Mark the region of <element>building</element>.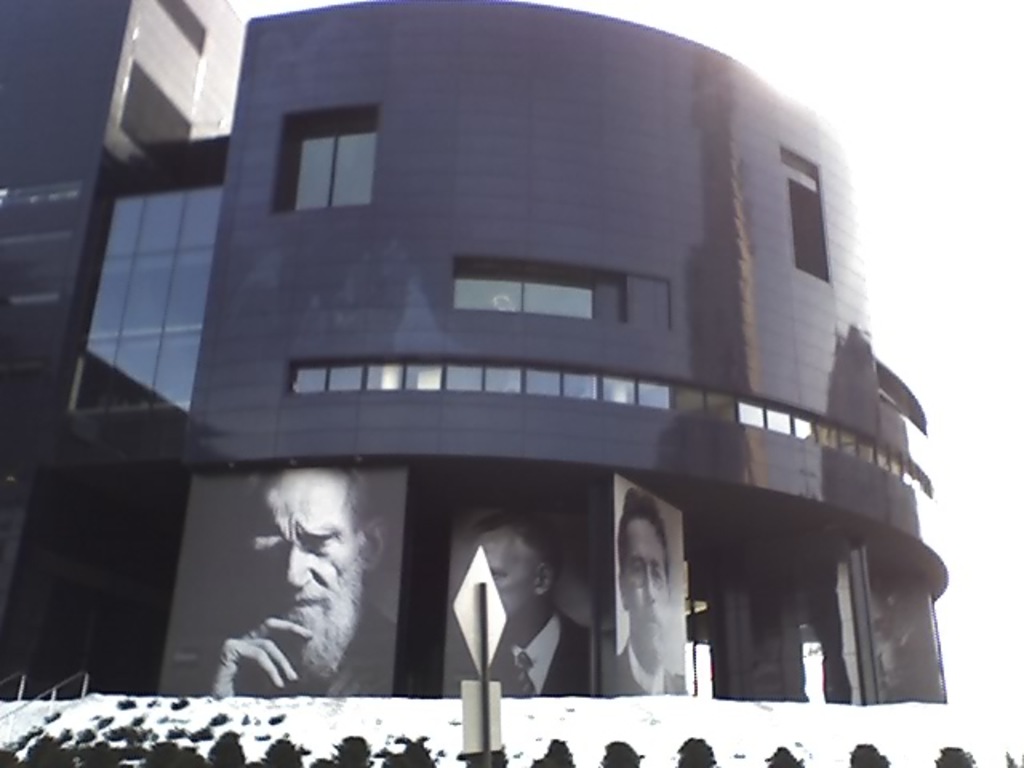
Region: bbox=[0, 0, 957, 702].
